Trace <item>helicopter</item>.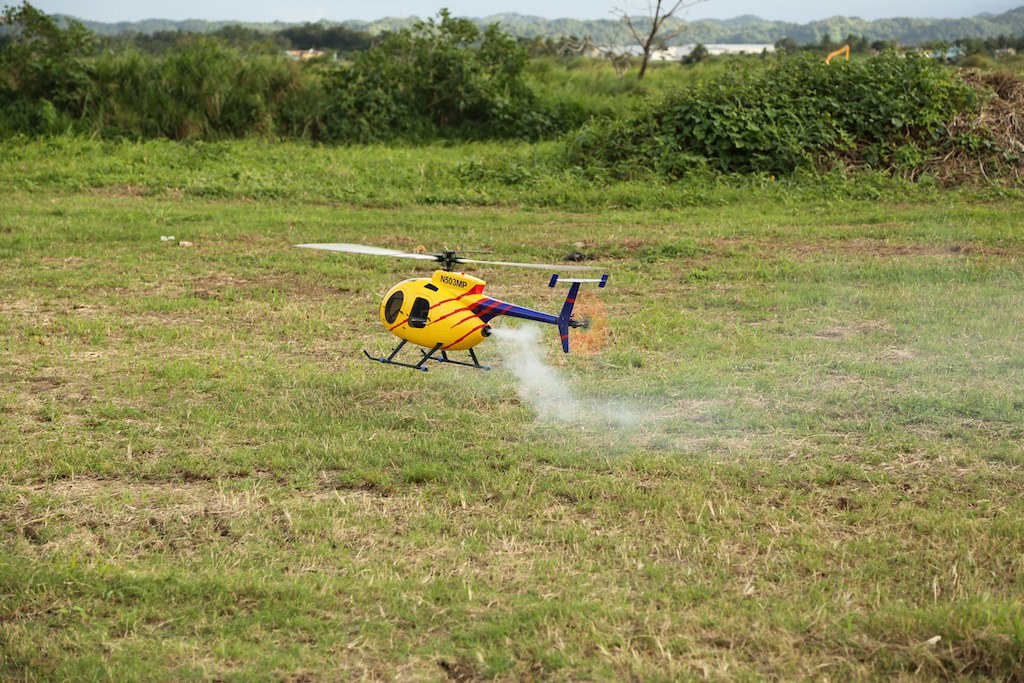
Traced to detection(295, 241, 610, 372).
